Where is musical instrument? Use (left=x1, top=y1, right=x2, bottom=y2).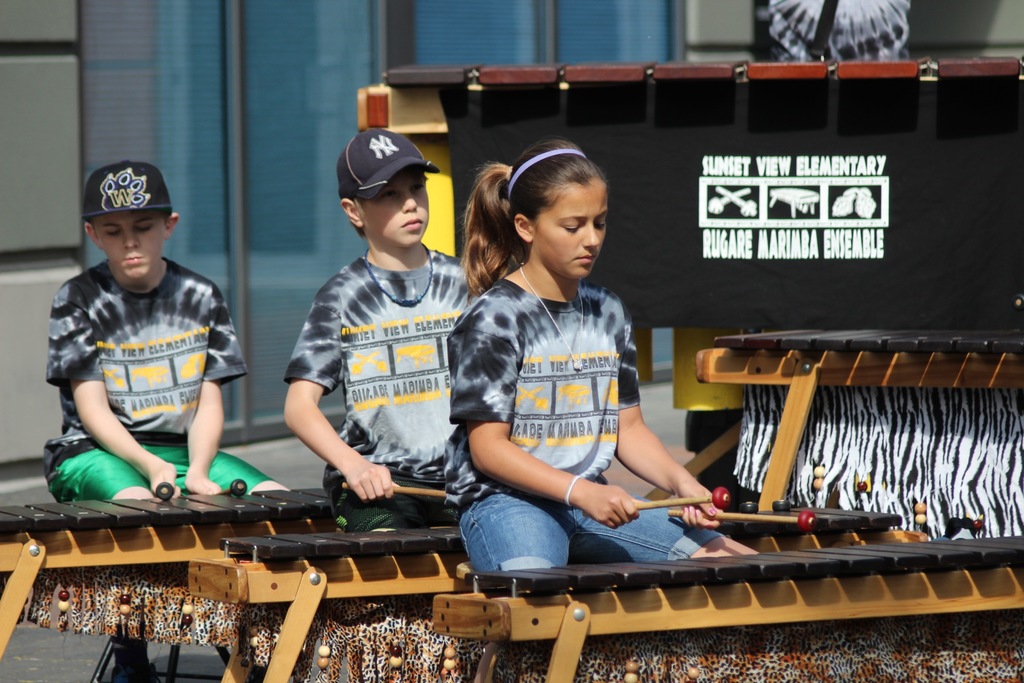
(left=424, top=525, right=1023, bottom=650).
